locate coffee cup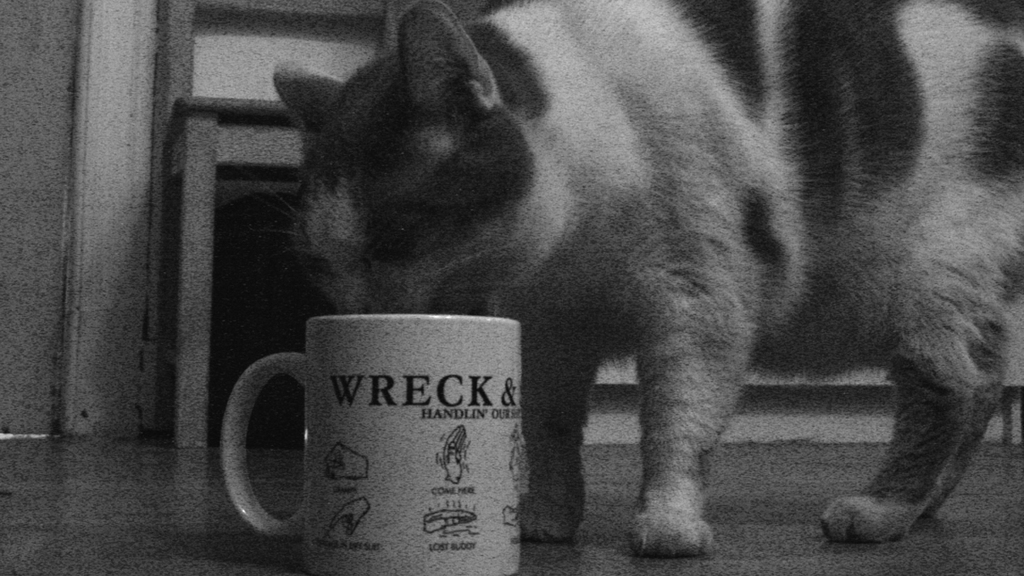
(left=220, top=309, right=525, bottom=575)
